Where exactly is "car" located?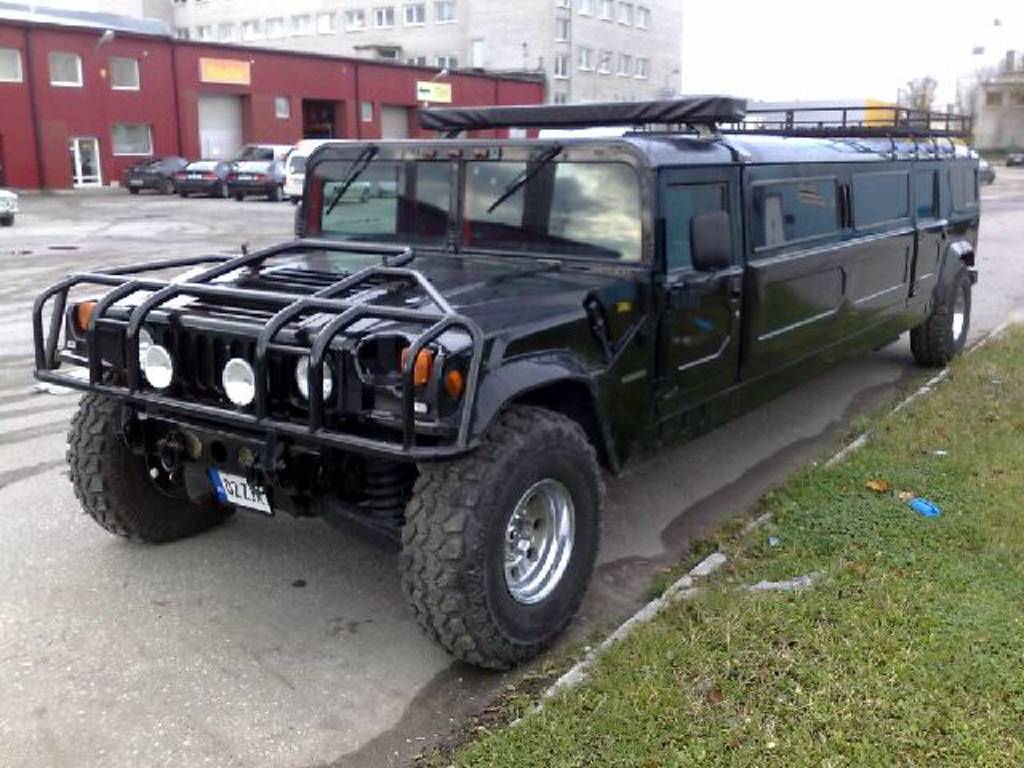
Its bounding box is bbox=(38, 88, 976, 666).
